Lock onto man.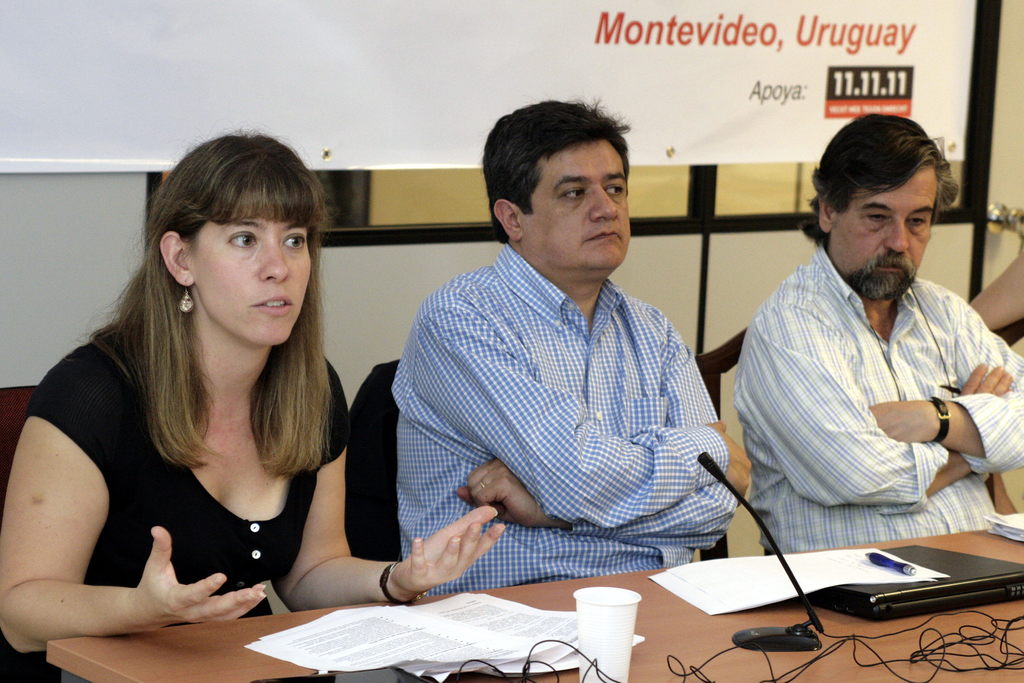
Locked: <region>730, 110, 1023, 555</region>.
